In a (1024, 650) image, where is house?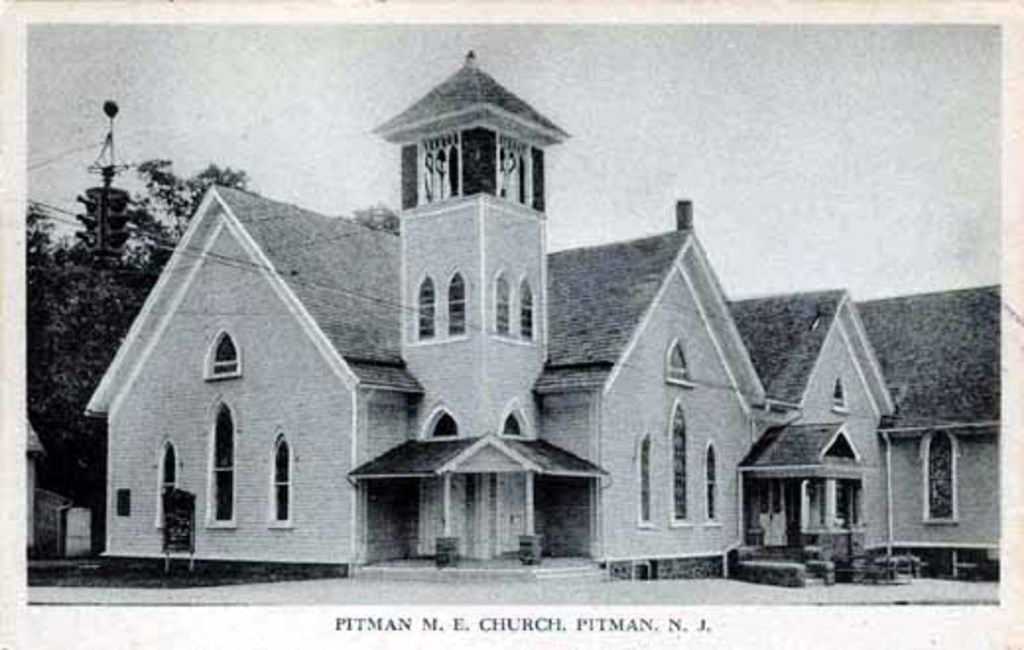
bbox=(114, 59, 876, 611).
